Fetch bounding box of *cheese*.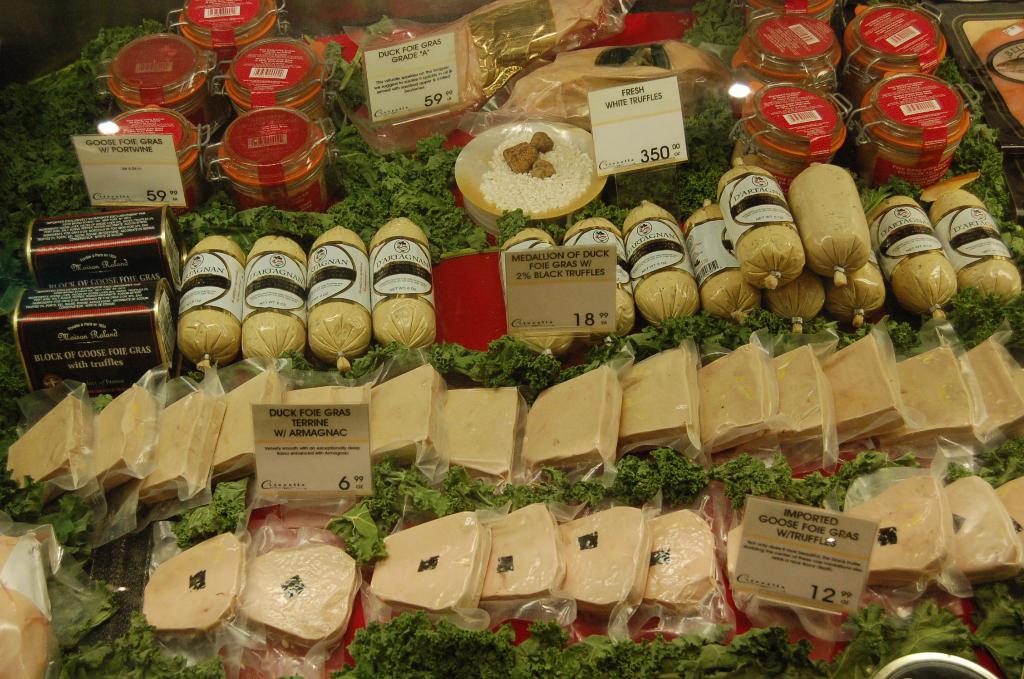
Bbox: pyautogui.locateOnScreen(645, 511, 719, 612).
